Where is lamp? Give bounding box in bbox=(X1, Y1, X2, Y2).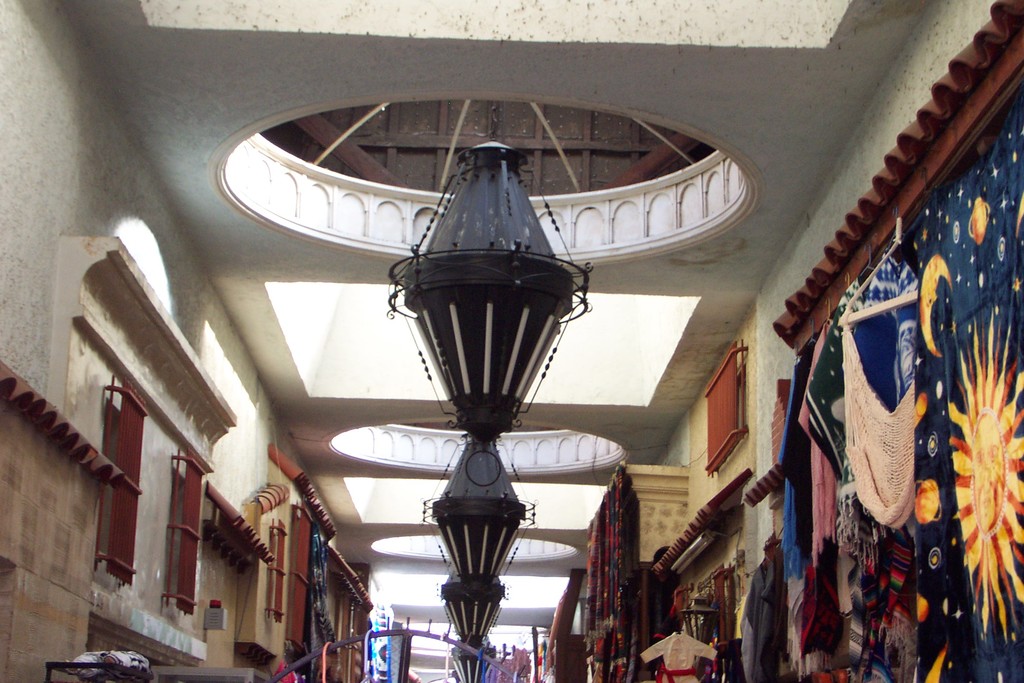
bbox=(441, 570, 507, 654).
